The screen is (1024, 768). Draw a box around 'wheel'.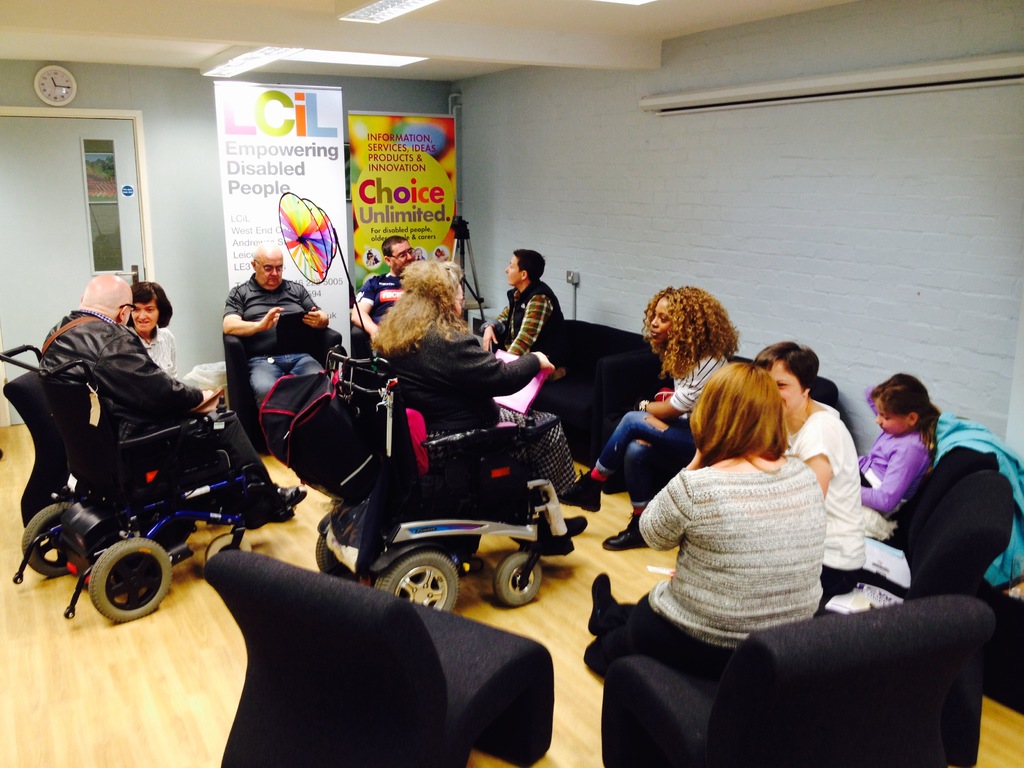
BBox(90, 536, 177, 625).
